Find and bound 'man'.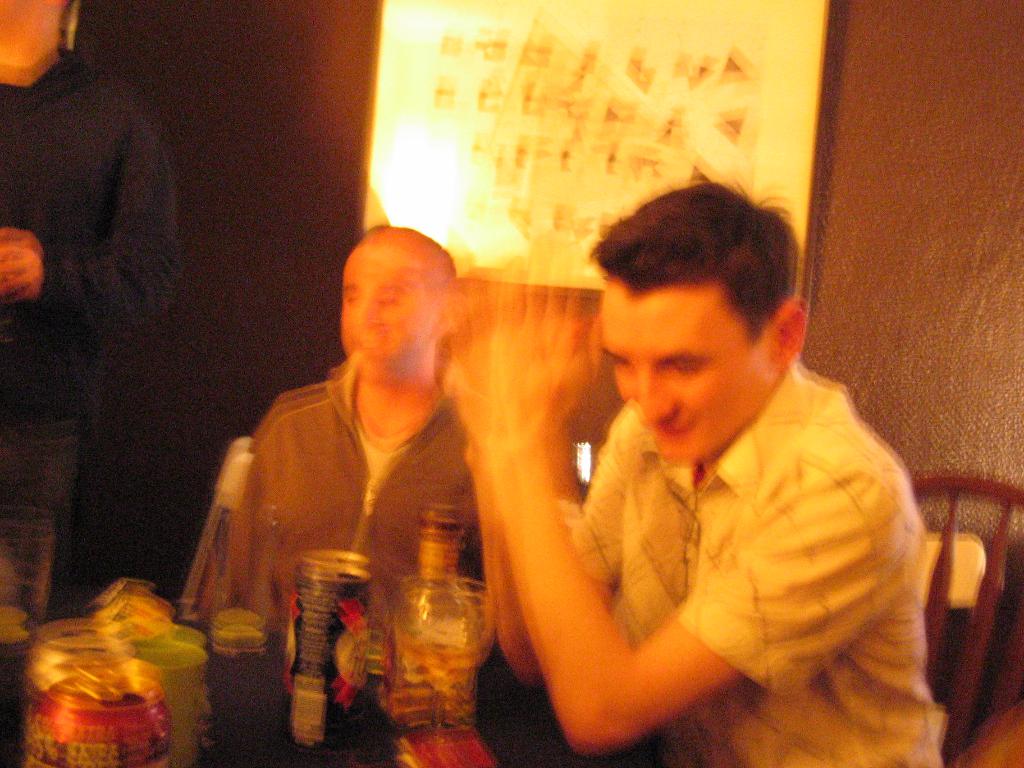
Bound: bbox(240, 223, 513, 598).
